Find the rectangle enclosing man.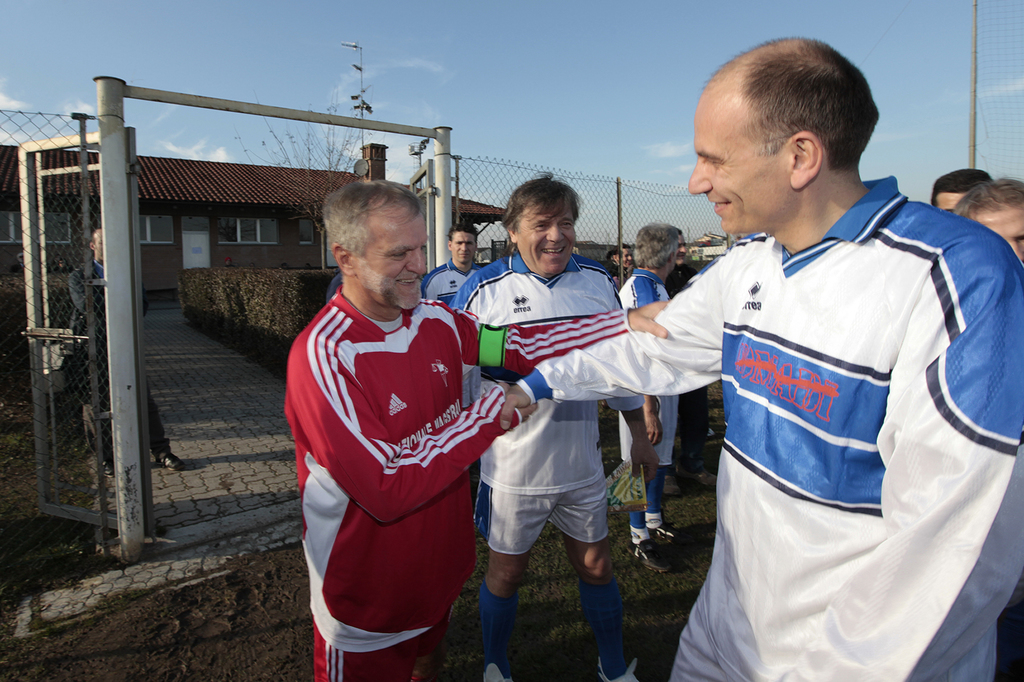
rect(607, 47, 993, 681).
